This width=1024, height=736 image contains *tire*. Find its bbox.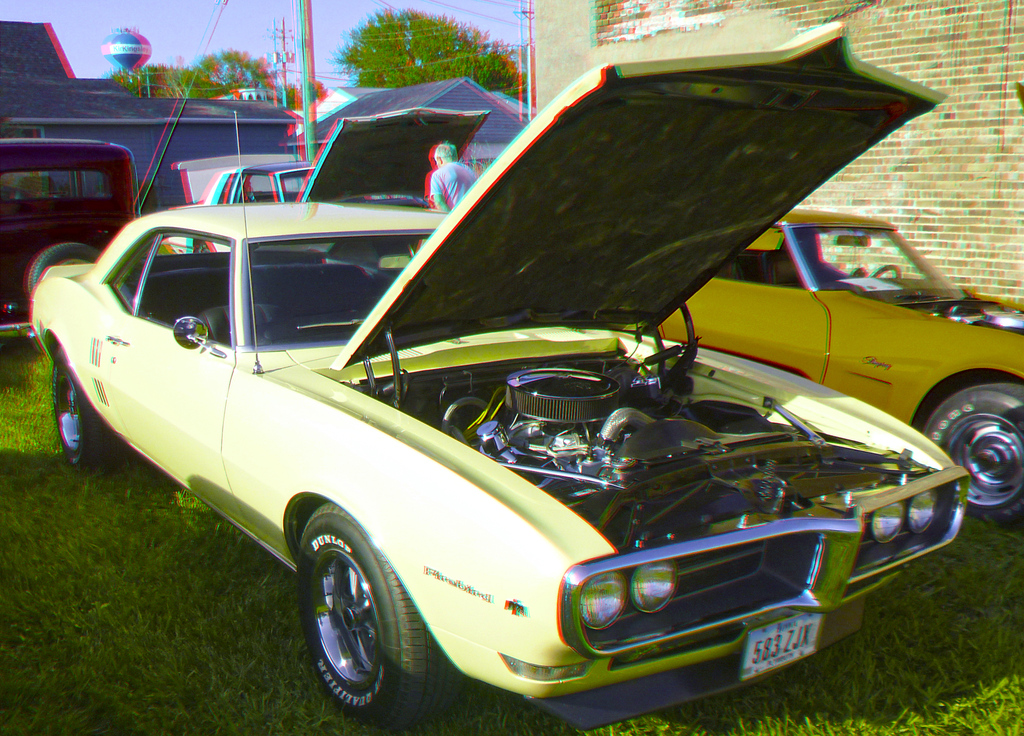
x1=295, y1=506, x2=439, y2=721.
